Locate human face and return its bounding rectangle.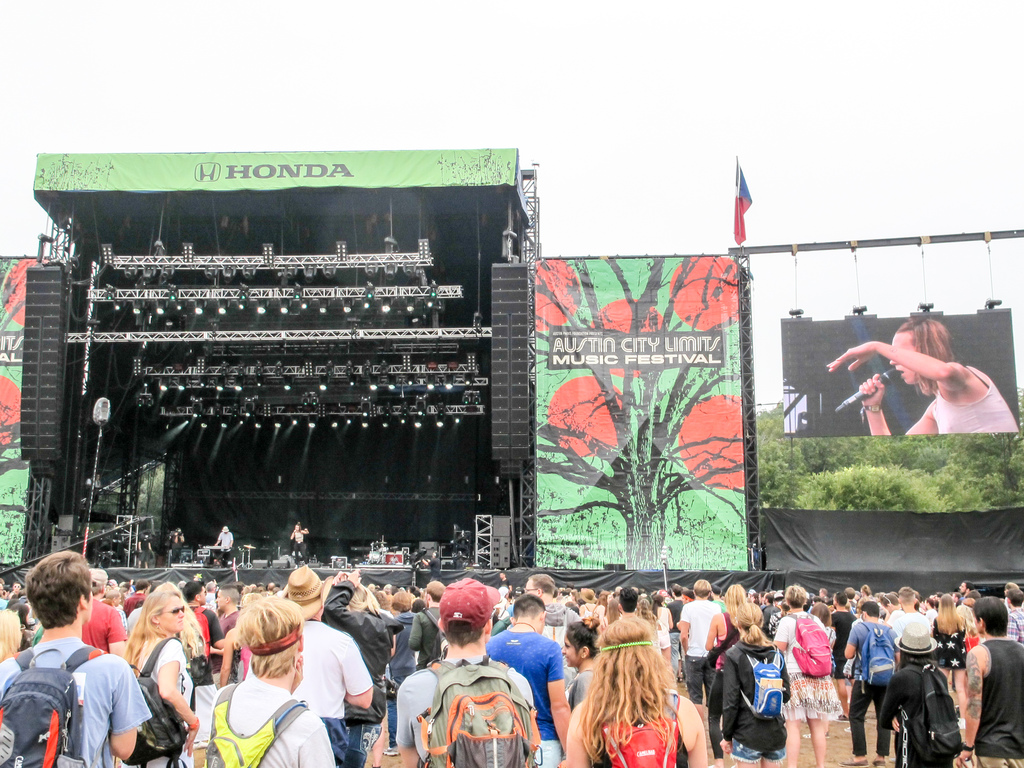
bbox=[162, 598, 184, 632].
